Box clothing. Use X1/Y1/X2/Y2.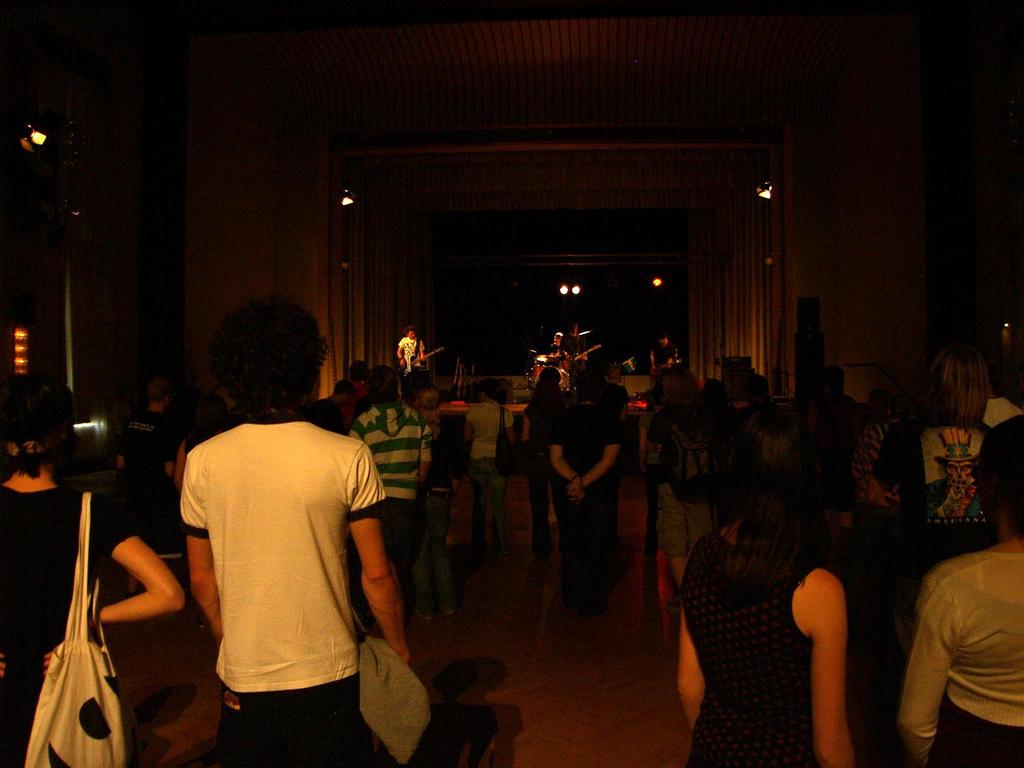
904/550/1023/767.
